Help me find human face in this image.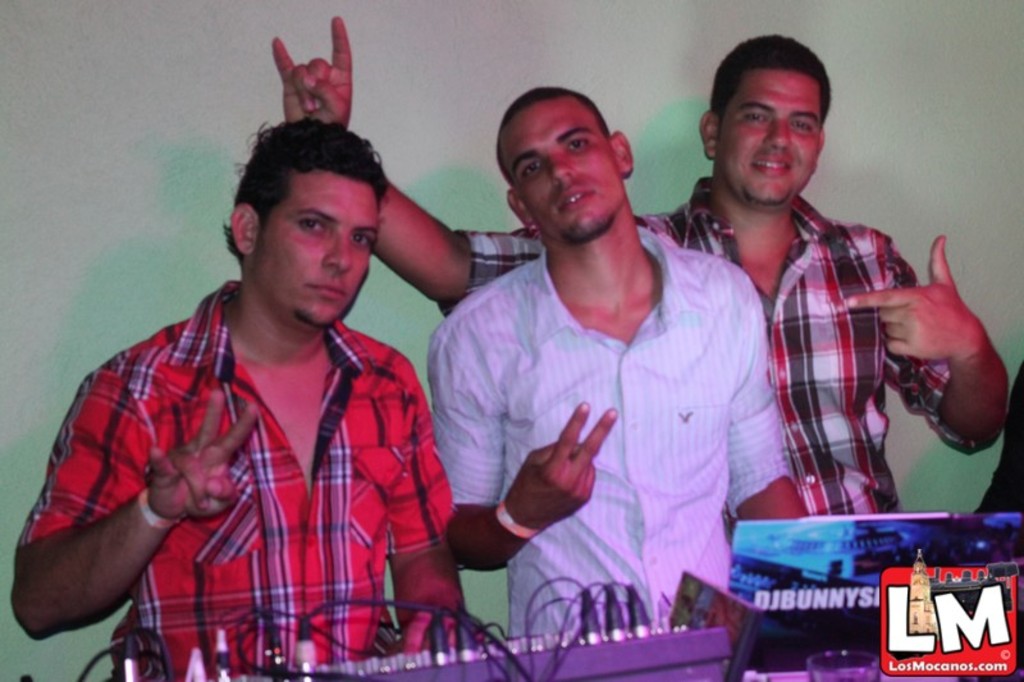
Found it: 252,168,376,330.
